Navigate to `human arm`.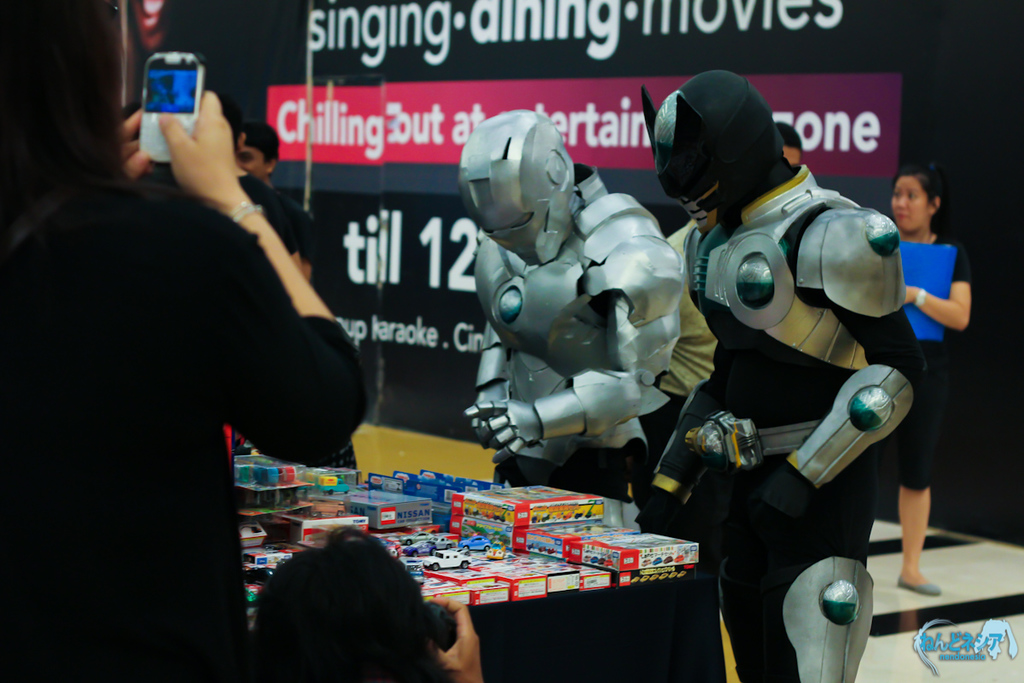
Navigation target: (x1=893, y1=234, x2=978, y2=337).
